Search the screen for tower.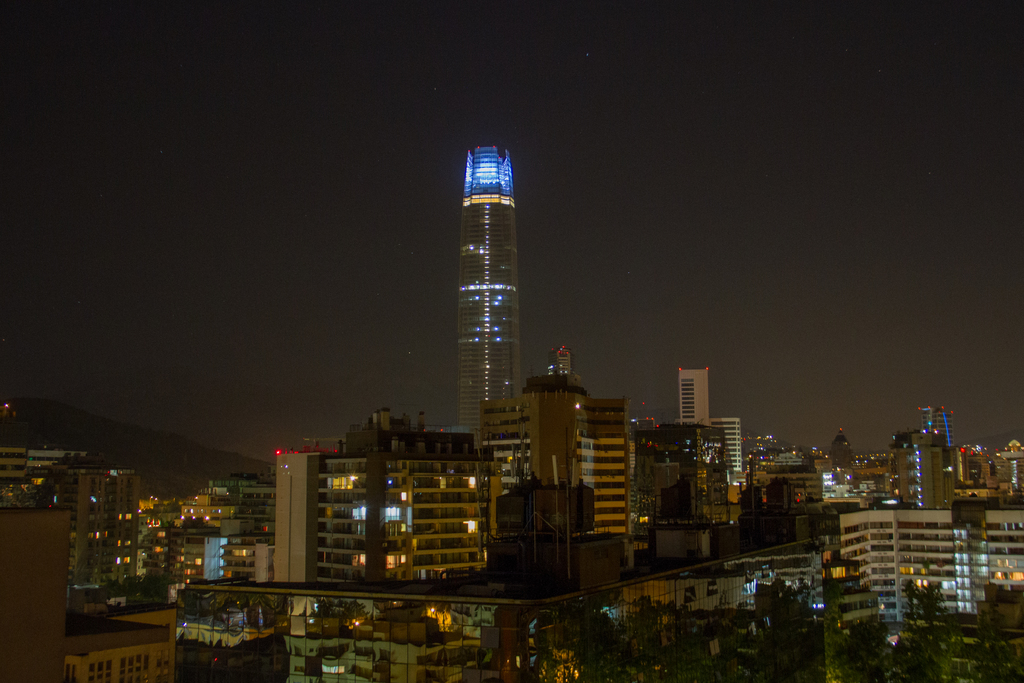
Found at [left=479, top=369, right=643, bottom=588].
